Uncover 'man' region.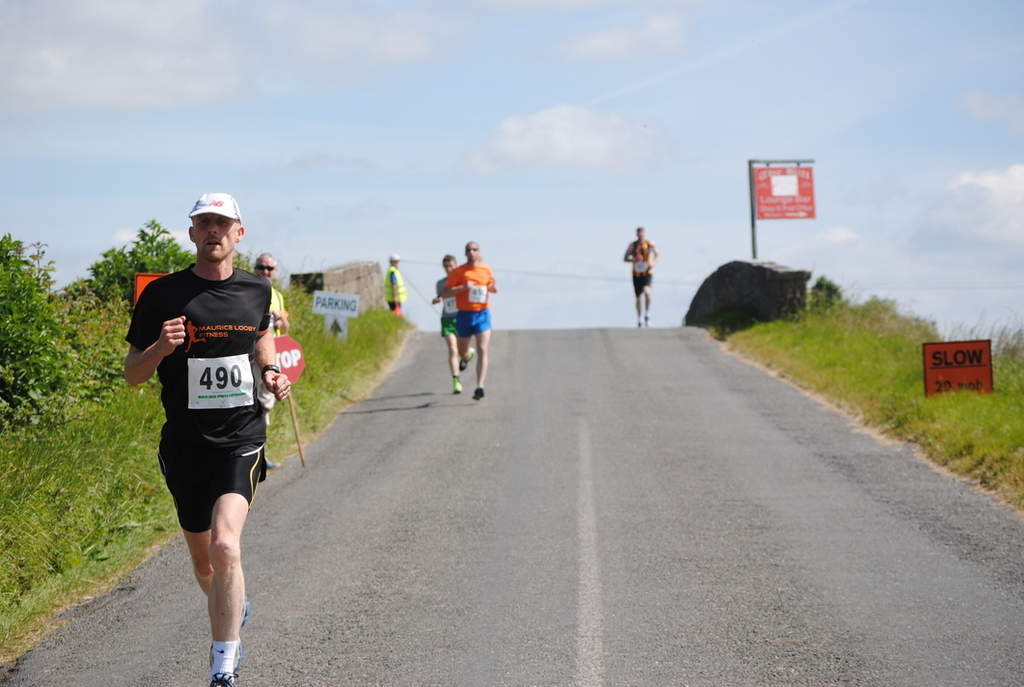
Uncovered: crop(437, 234, 507, 404).
